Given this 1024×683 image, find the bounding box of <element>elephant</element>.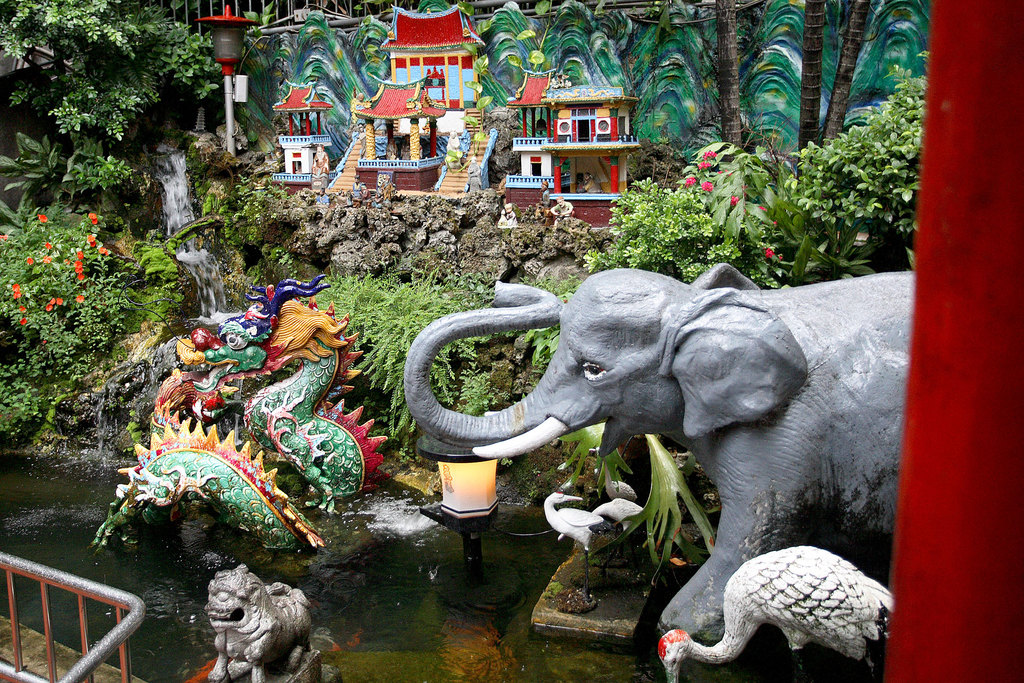
<bbox>397, 277, 913, 649</bbox>.
